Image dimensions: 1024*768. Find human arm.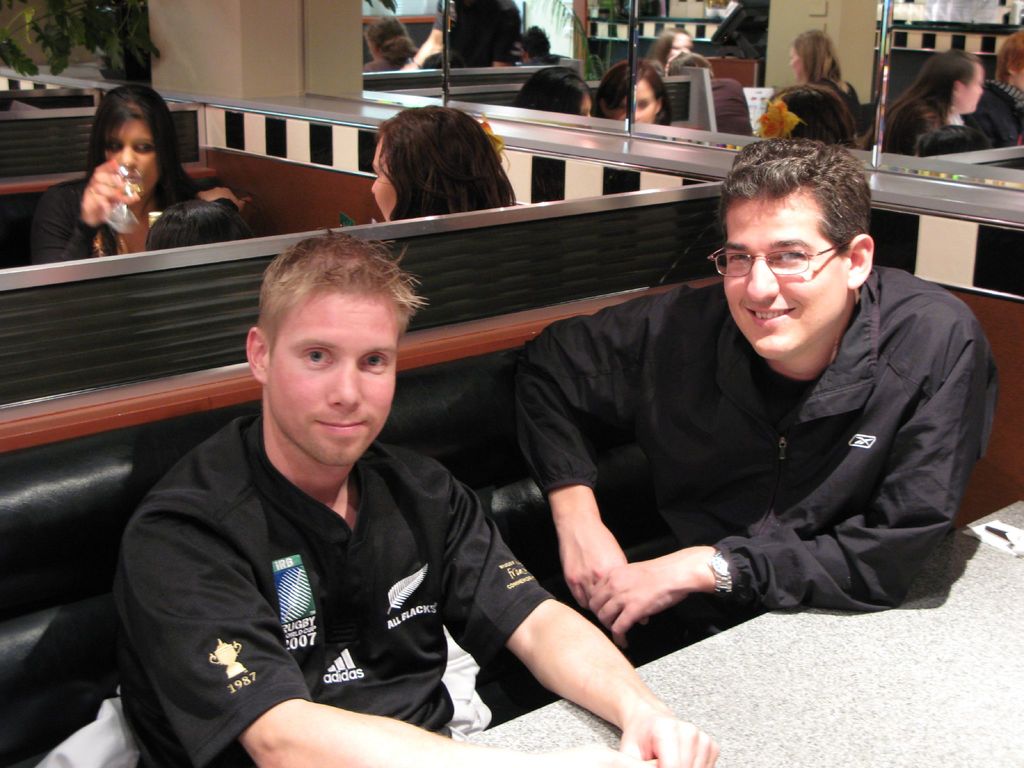
crop(63, 151, 141, 245).
